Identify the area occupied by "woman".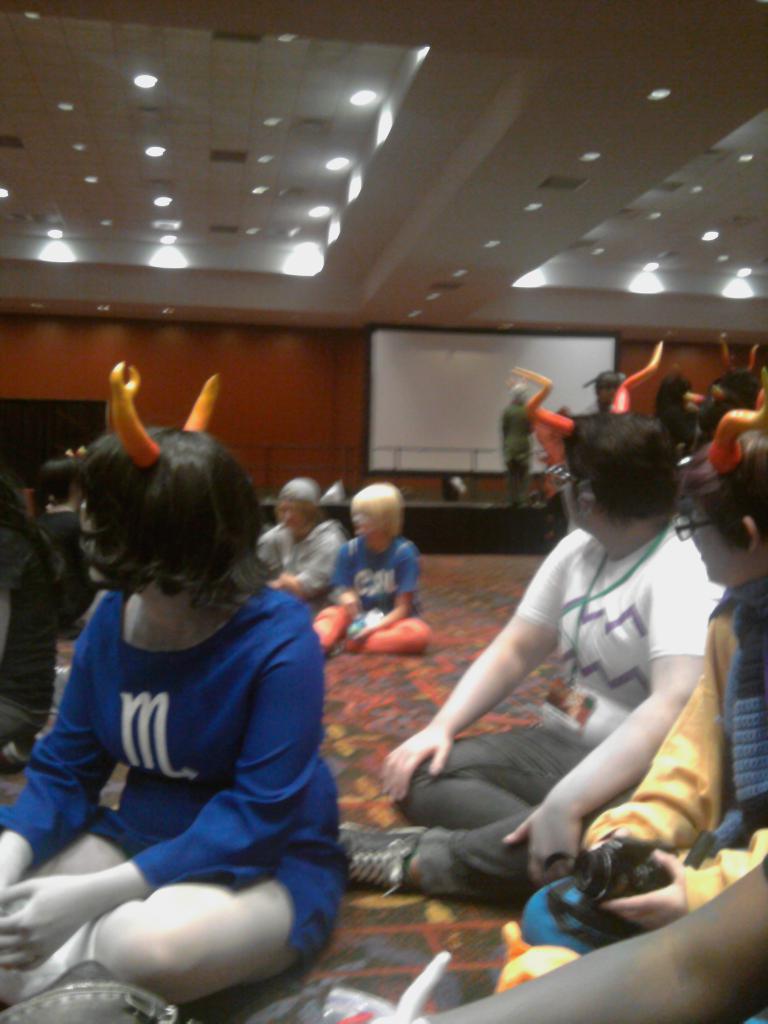
Area: l=0, t=356, r=353, b=1006.
